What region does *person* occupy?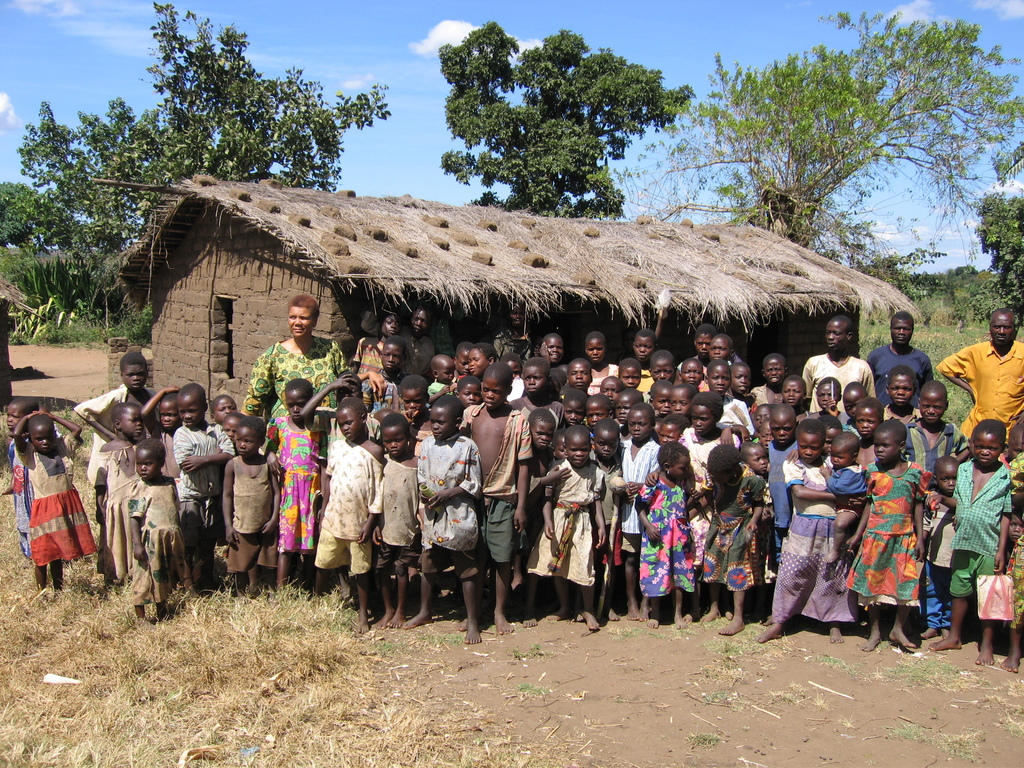
crop(749, 351, 789, 403).
